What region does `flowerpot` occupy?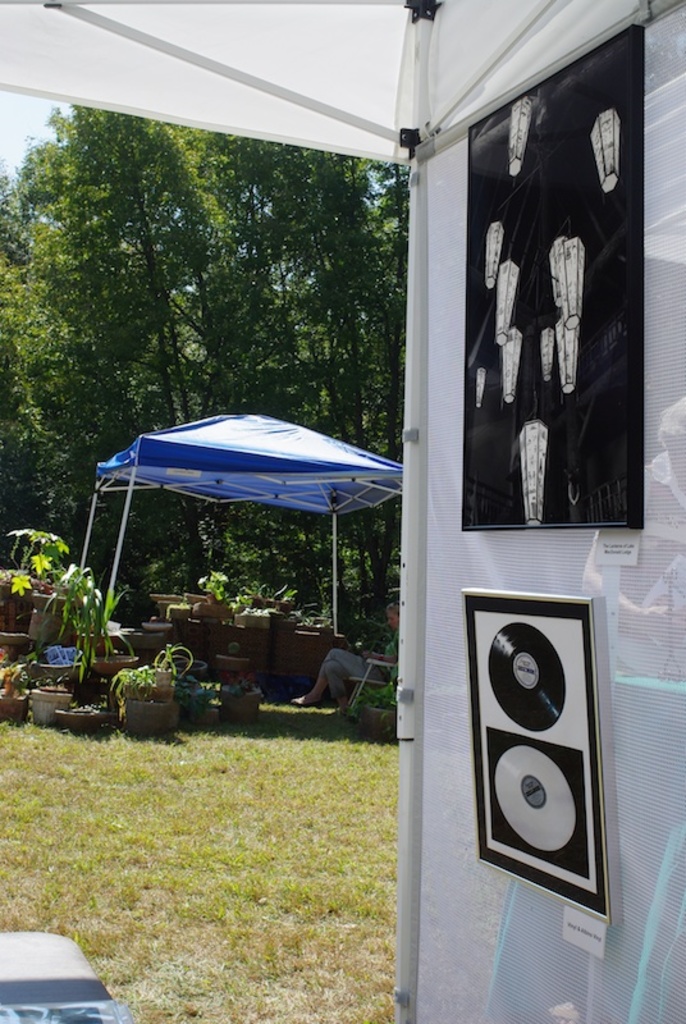
[x1=0, y1=579, x2=40, y2=630].
